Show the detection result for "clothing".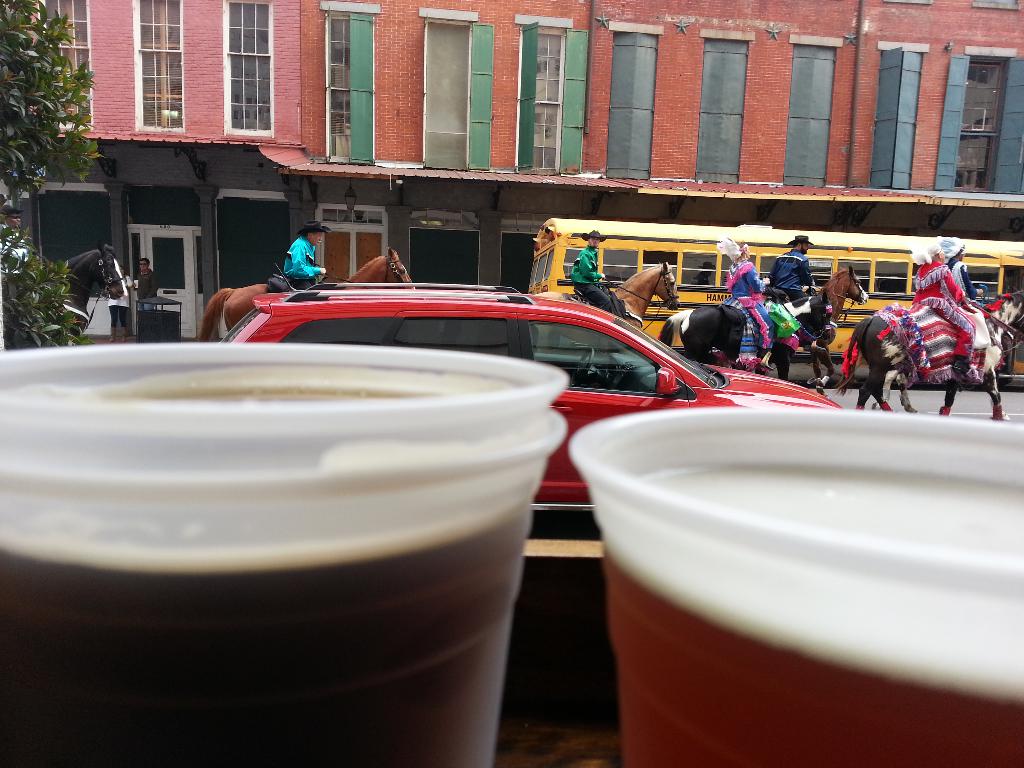
bbox=[134, 270, 160, 307].
